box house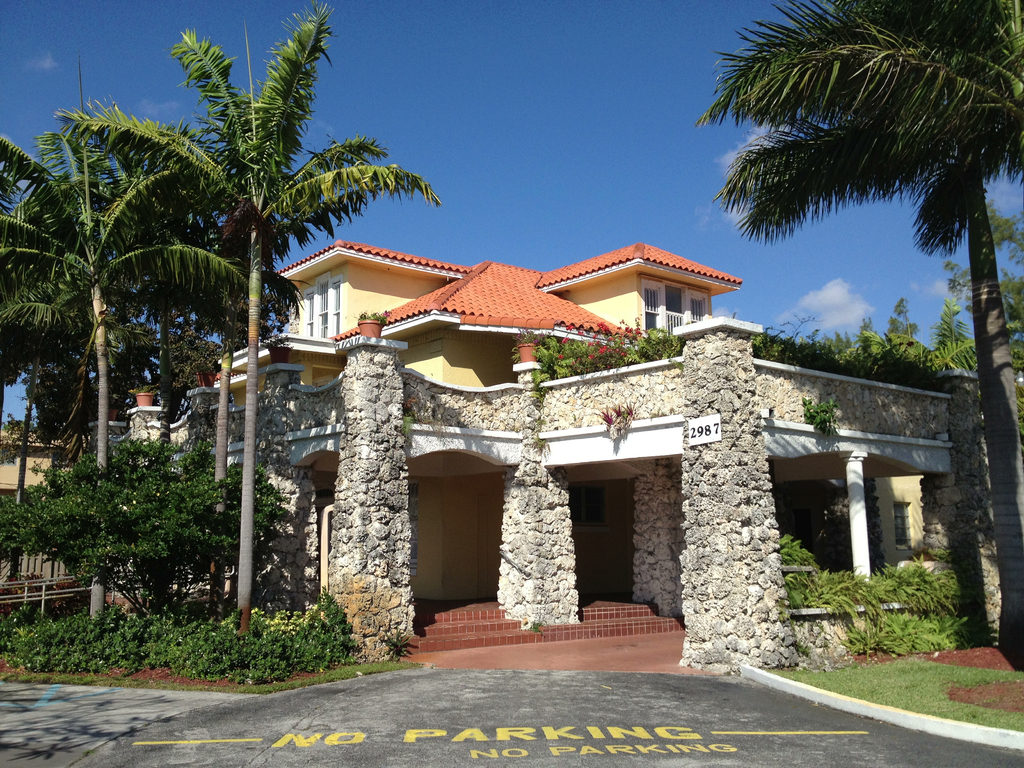
rect(91, 237, 953, 669)
